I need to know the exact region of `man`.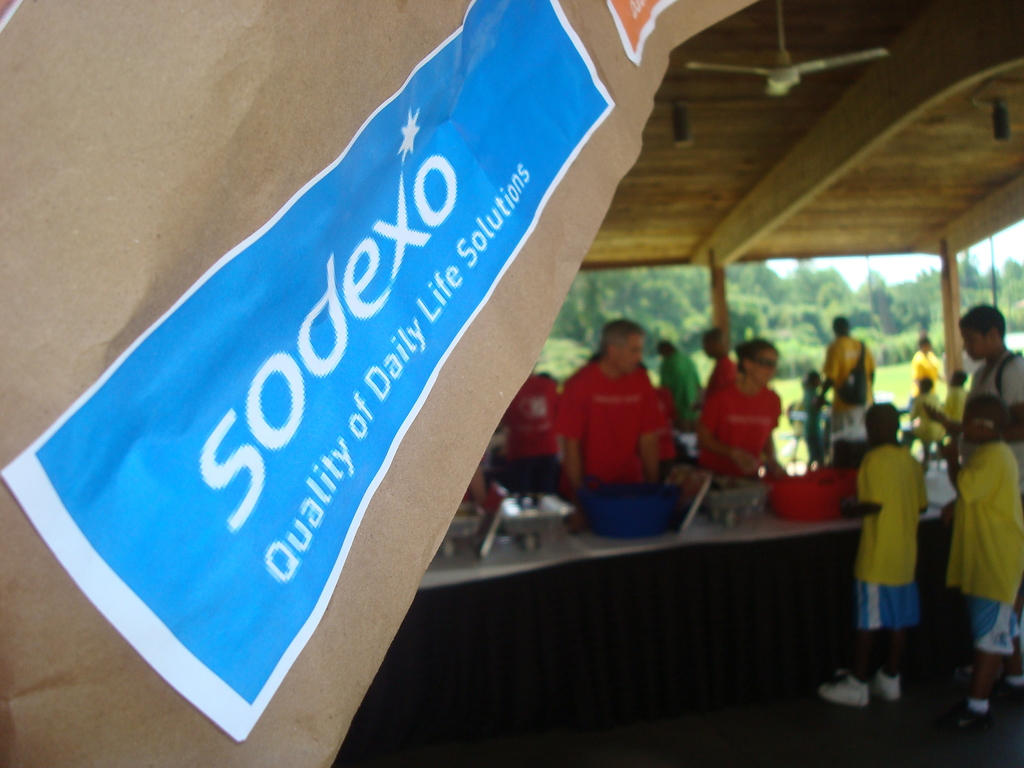
Region: l=701, t=326, r=738, b=395.
